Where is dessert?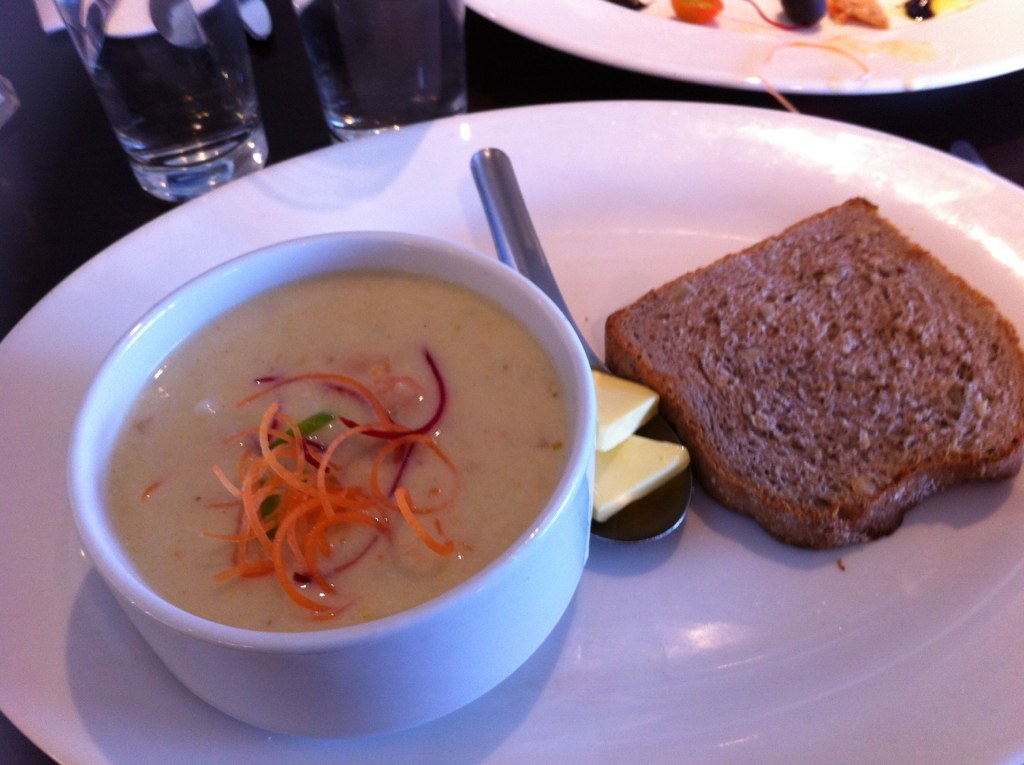
l=589, t=361, r=665, b=450.
